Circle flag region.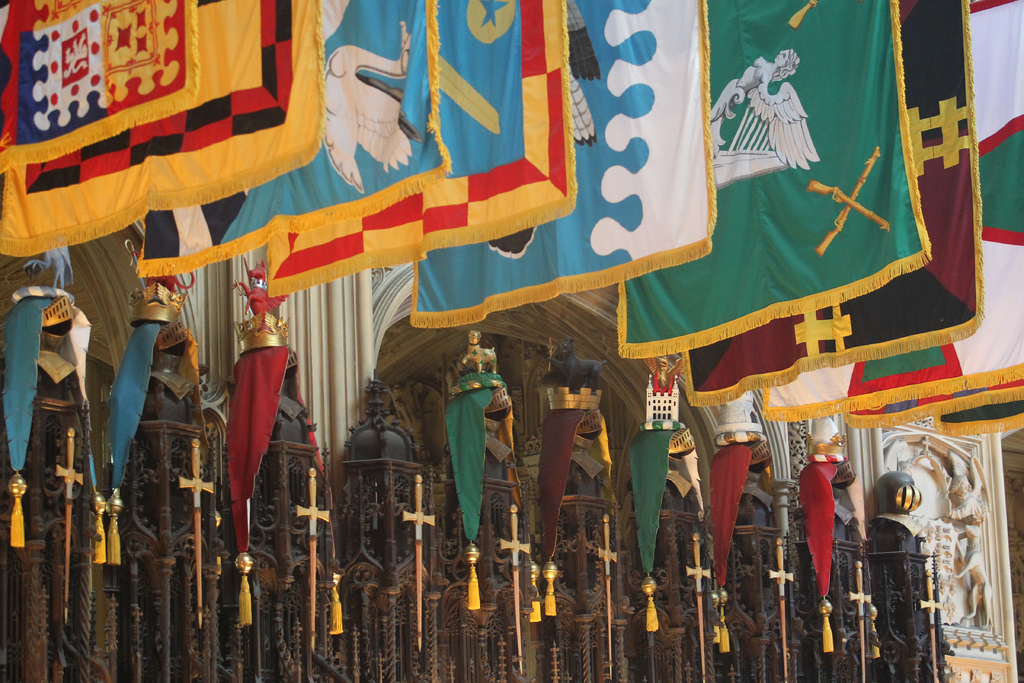
Region: BBox(934, 410, 1023, 436).
